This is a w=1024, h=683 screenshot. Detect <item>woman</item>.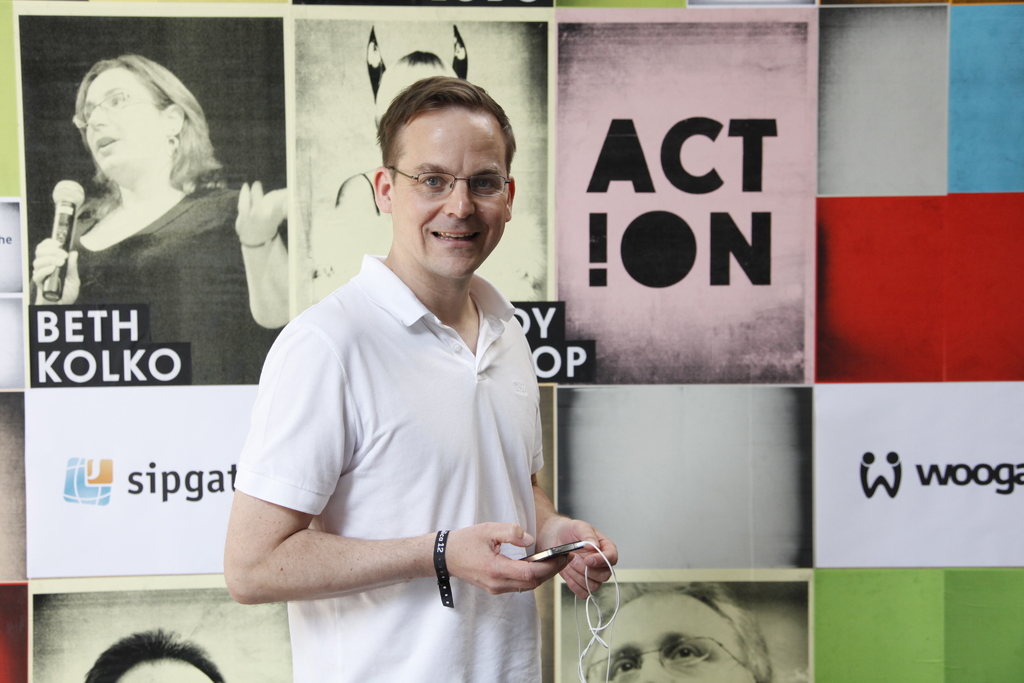
31,60,287,384.
